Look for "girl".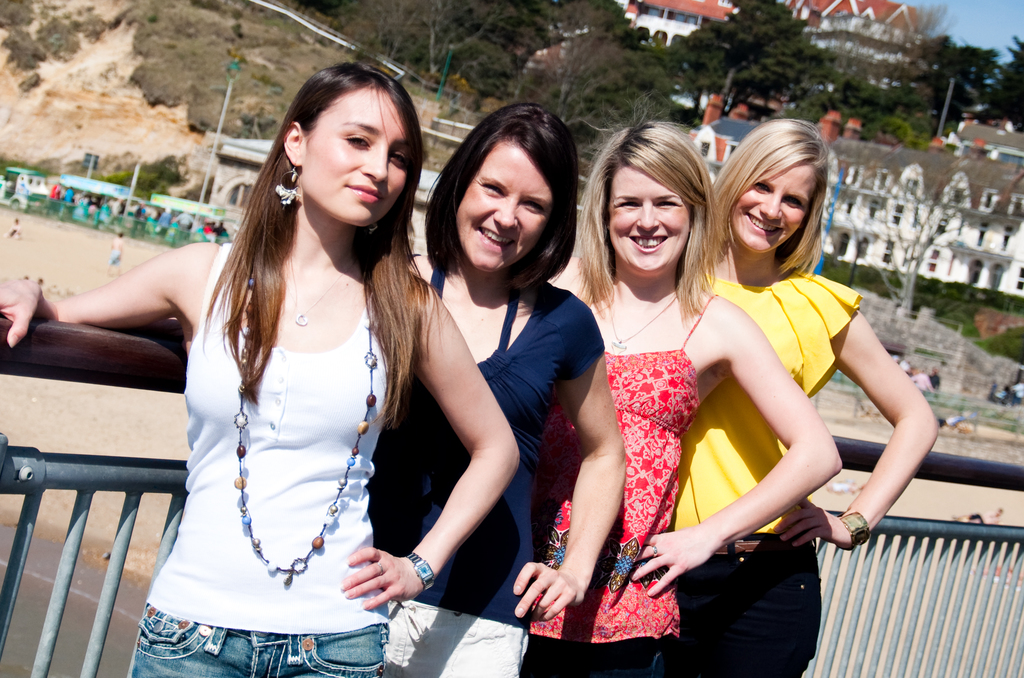
Found: x1=575, y1=122, x2=827, y2=674.
